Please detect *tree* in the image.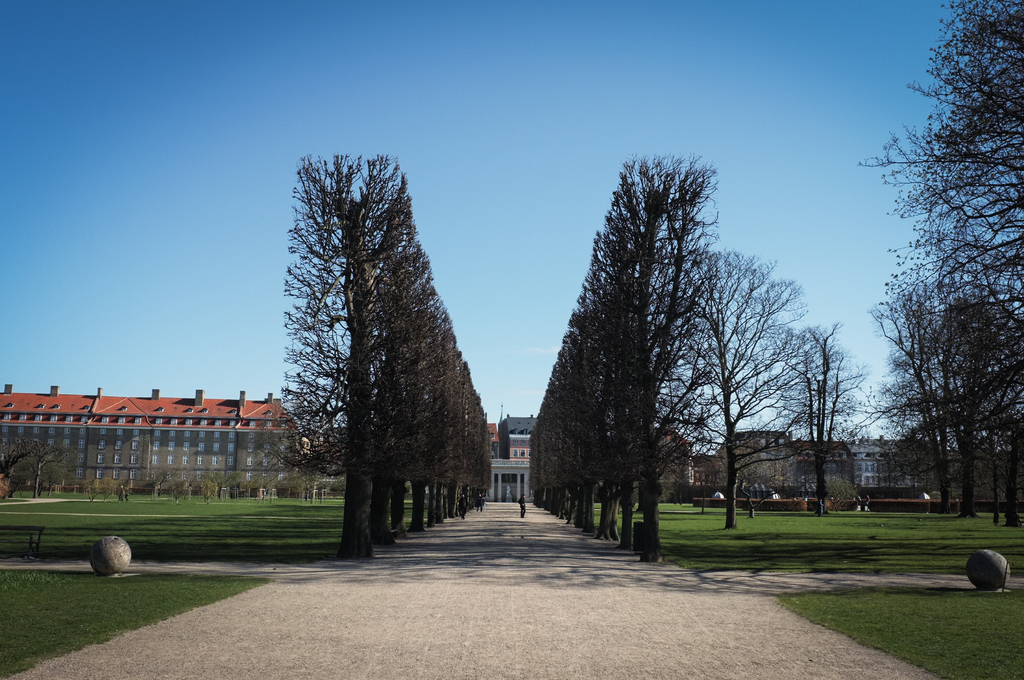
(0, 439, 66, 498).
